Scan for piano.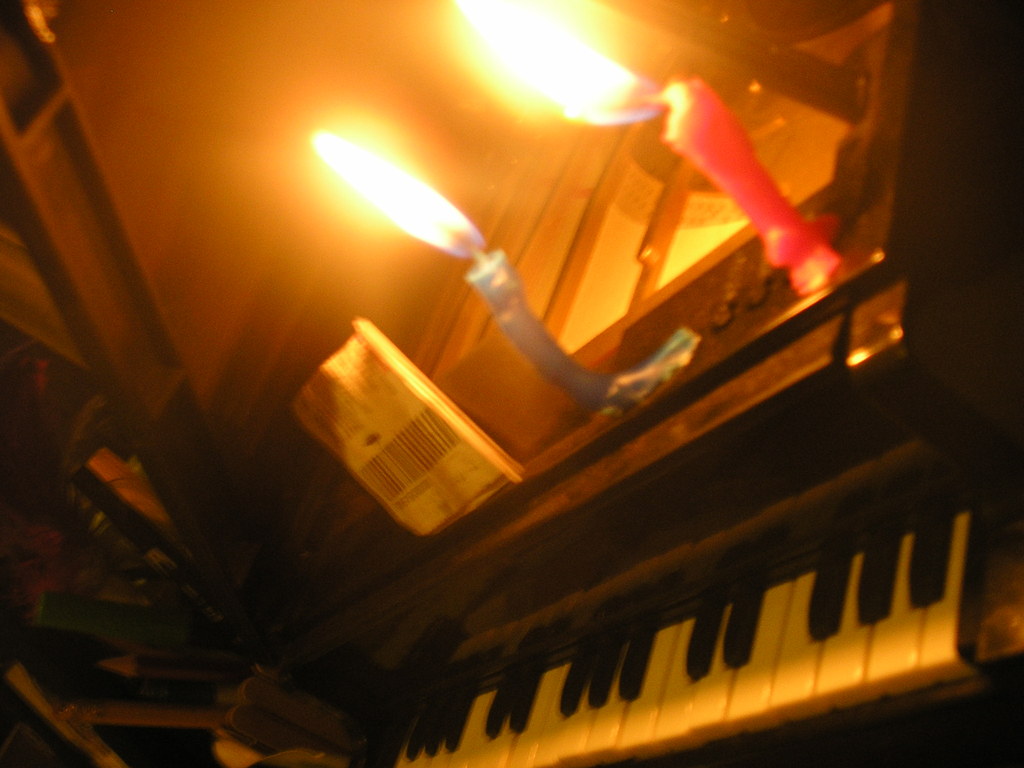
Scan result: (250, 6, 1022, 767).
